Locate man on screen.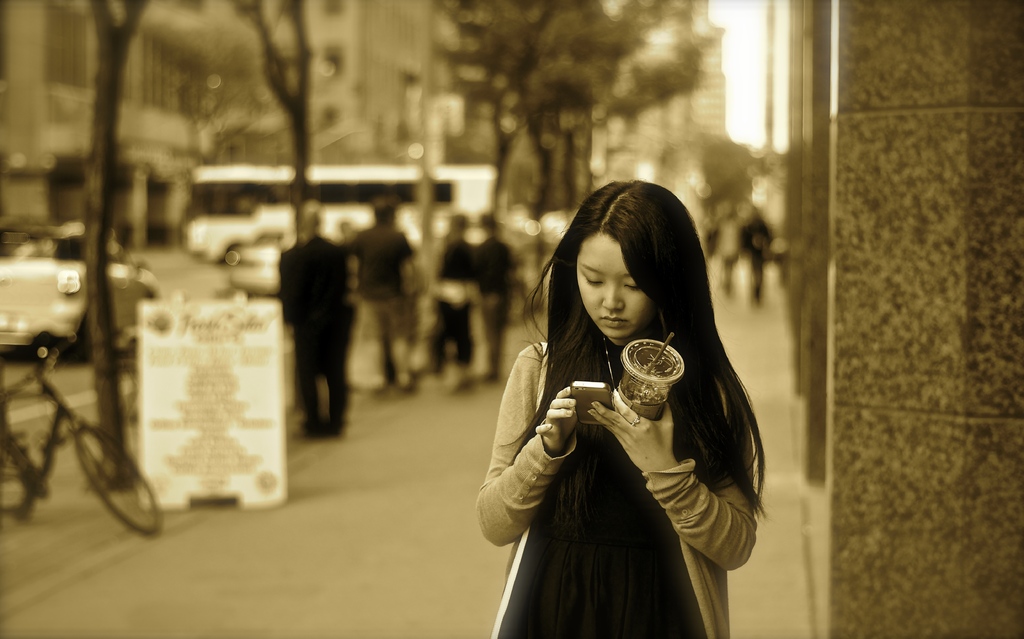
On screen at [x1=348, y1=199, x2=419, y2=389].
